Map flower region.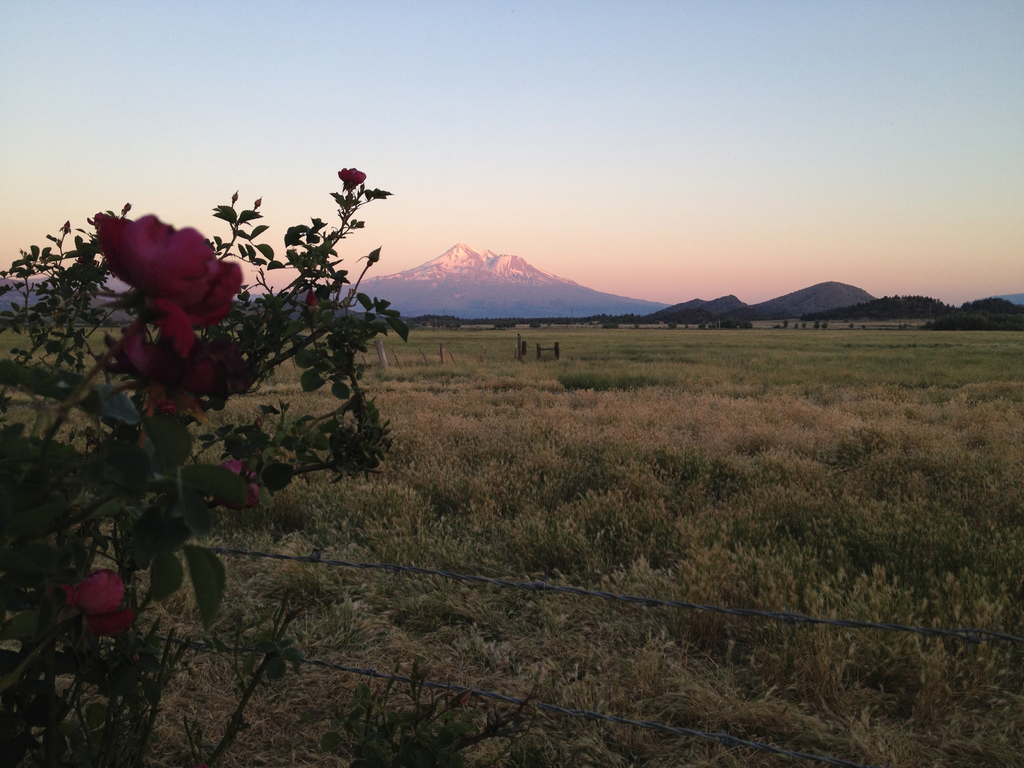
Mapped to 65, 569, 123, 616.
